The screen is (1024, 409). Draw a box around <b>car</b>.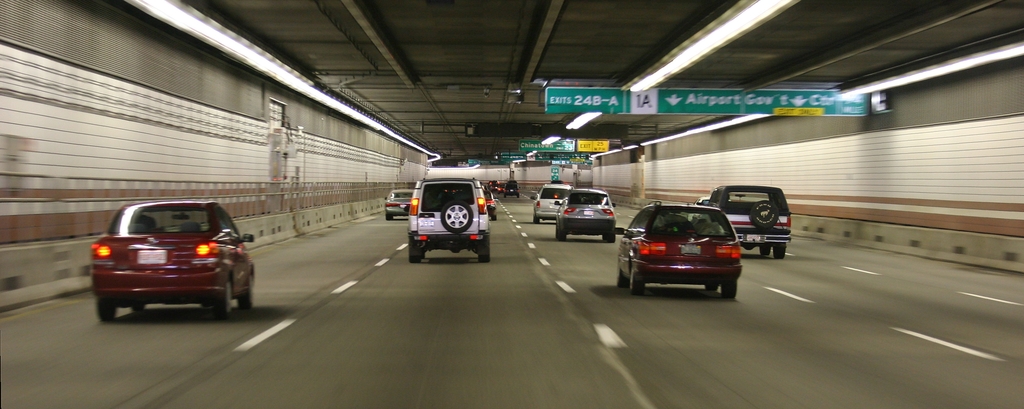
<region>703, 186, 793, 262</region>.
